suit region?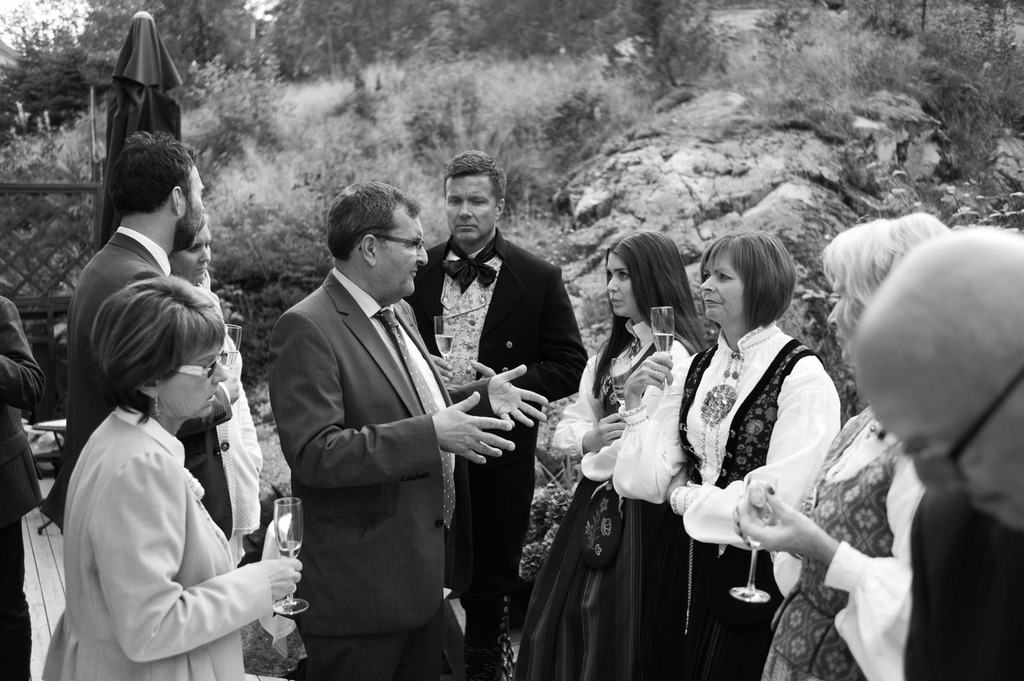
box(0, 293, 48, 680)
